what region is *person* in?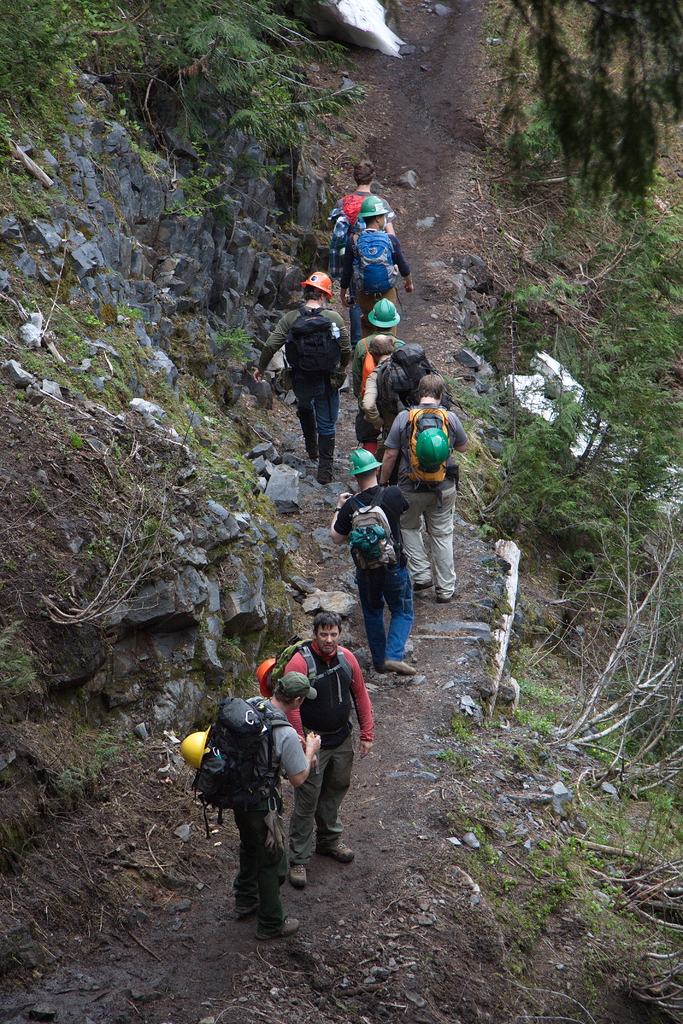
363, 342, 440, 451.
